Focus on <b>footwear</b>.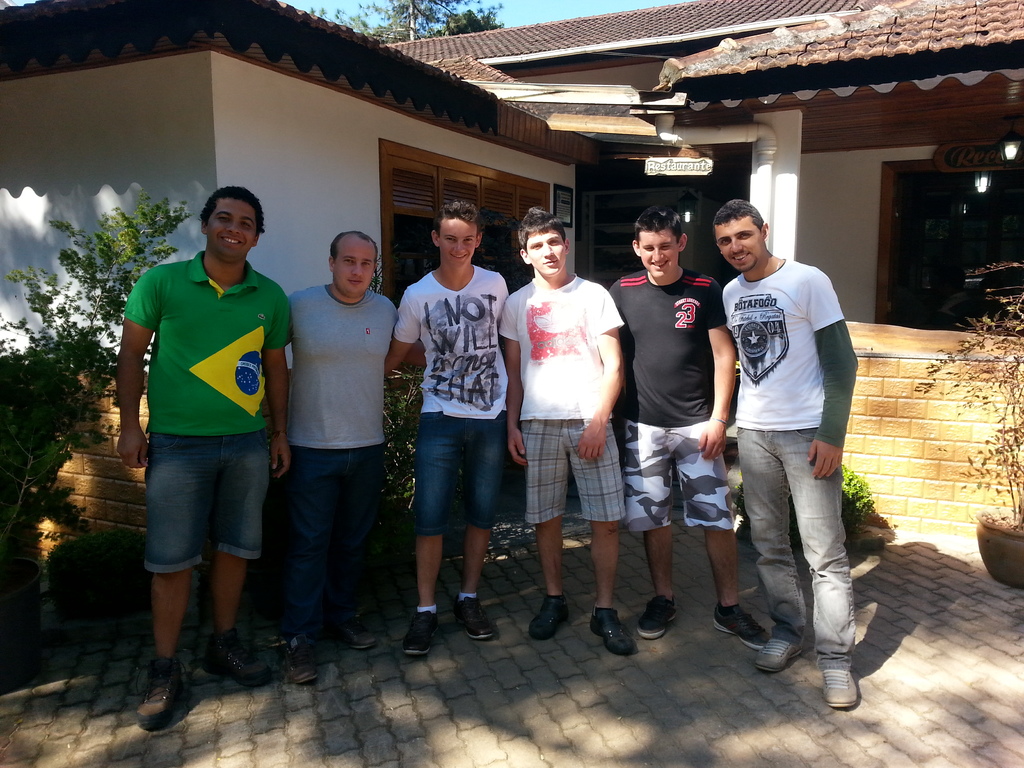
Focused at [left=753, top=635, right=808, bottom=678].
